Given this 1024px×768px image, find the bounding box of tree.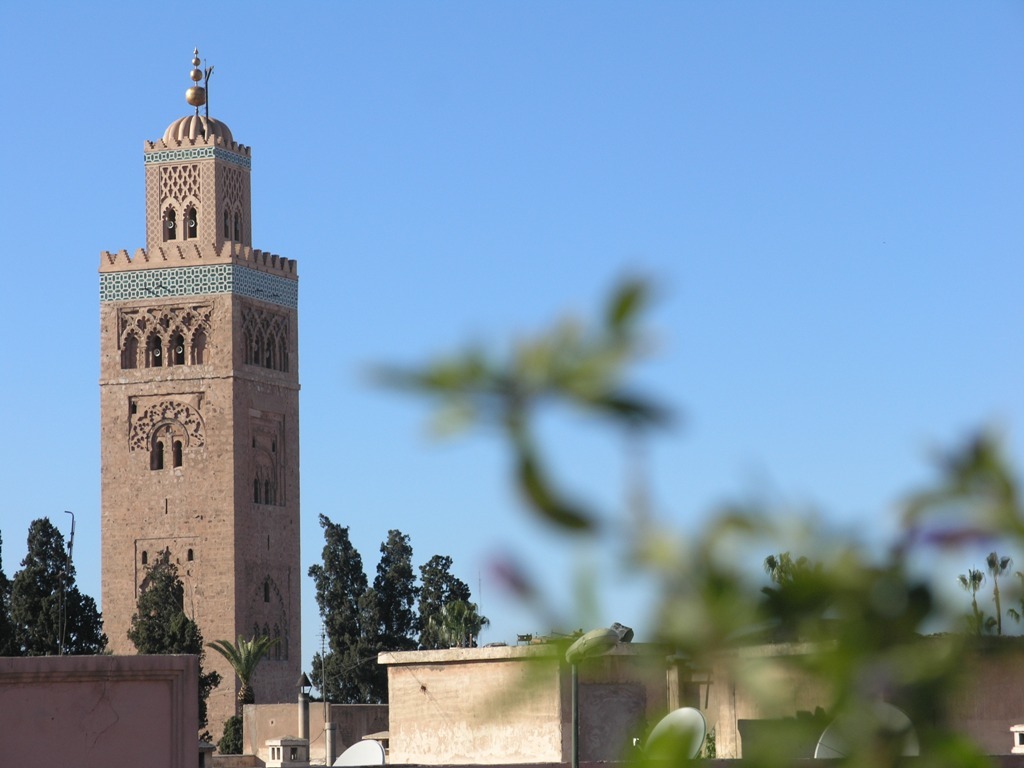
select_region(958, 568, 986, 638).
